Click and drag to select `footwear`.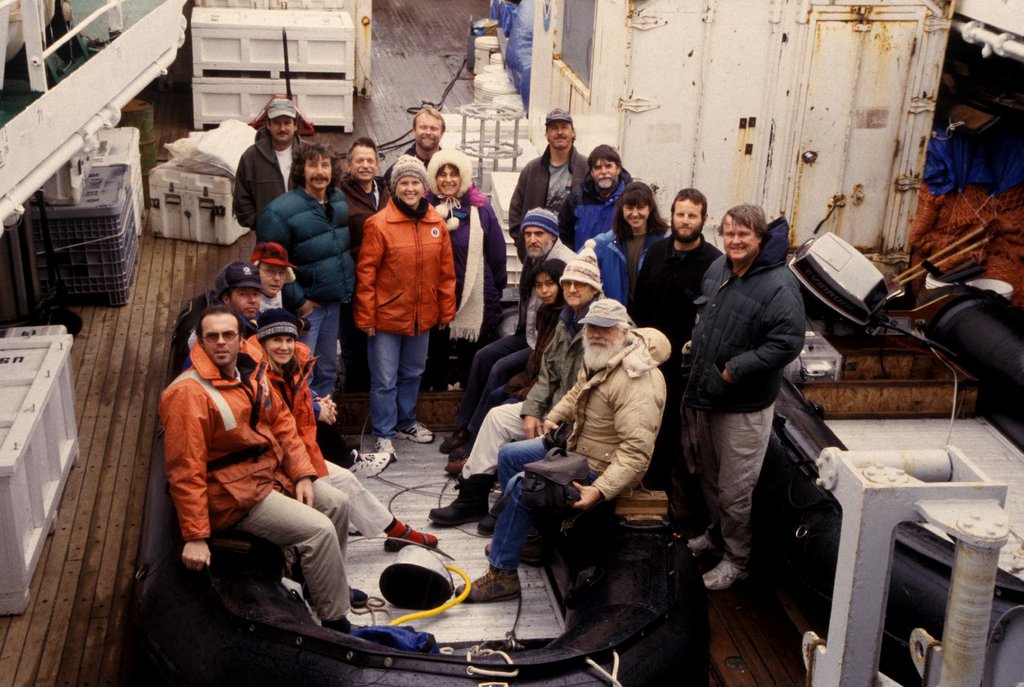
Selection: {"x1": 367, "y1": 437, "x2": 397, "y2": 464}.
